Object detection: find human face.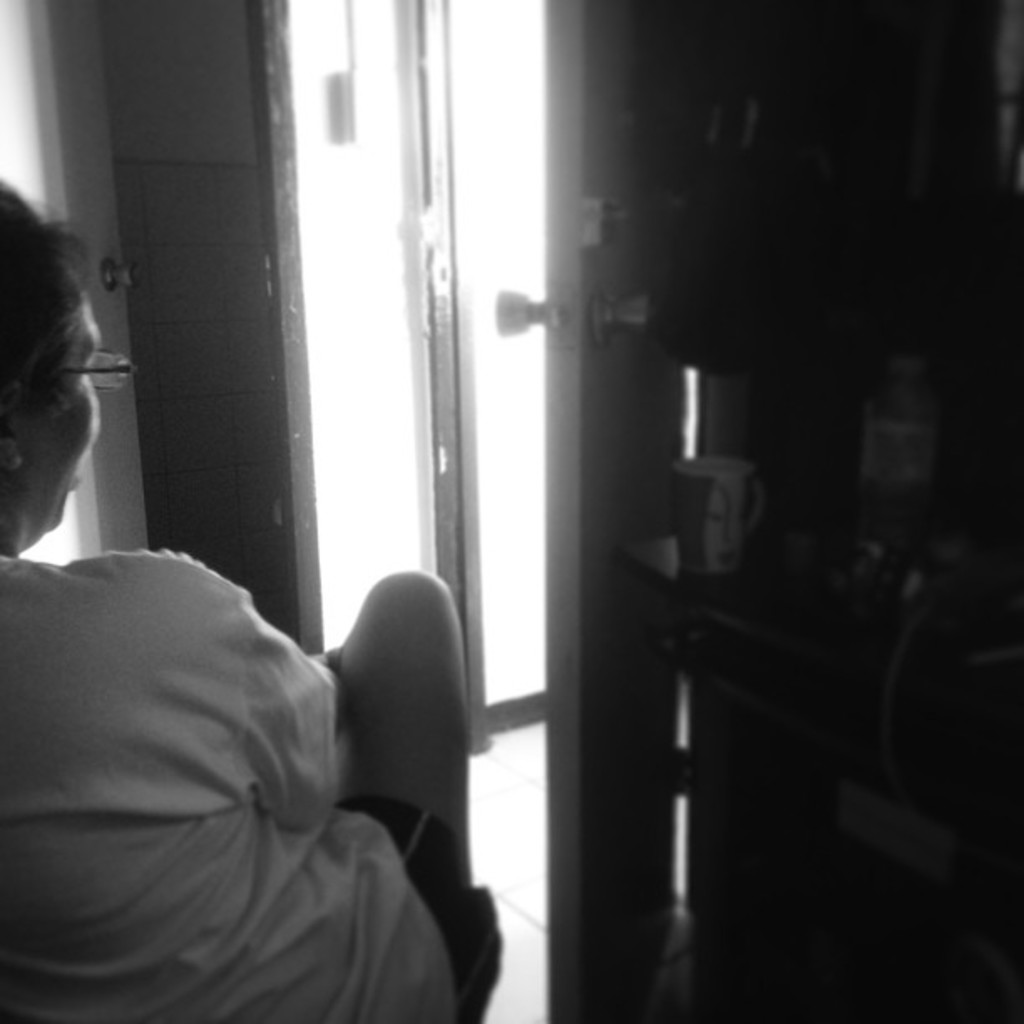
BBox(20, 293, 117, 534).
